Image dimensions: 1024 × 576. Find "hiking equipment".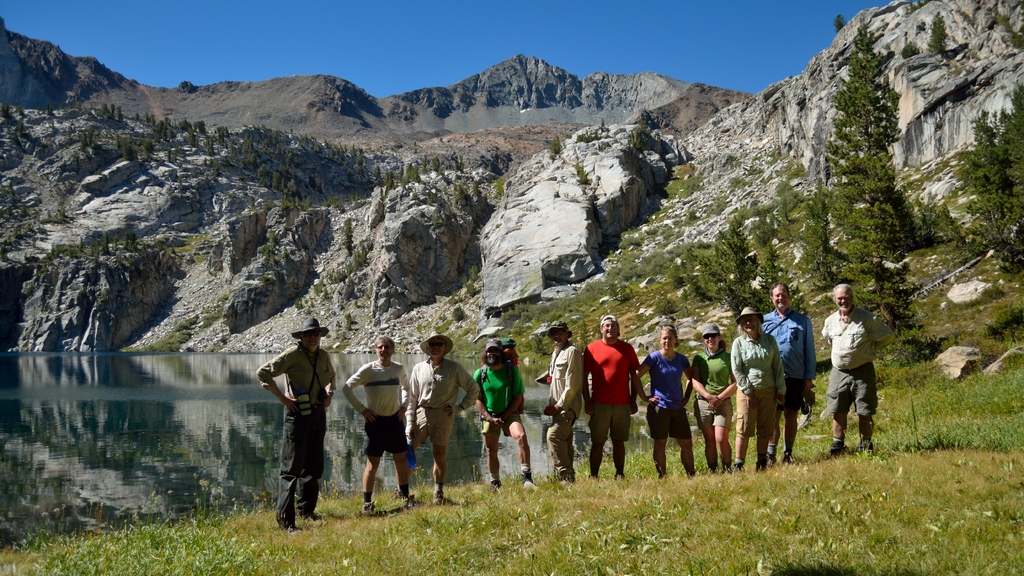
[476, 337, 525, 394].
